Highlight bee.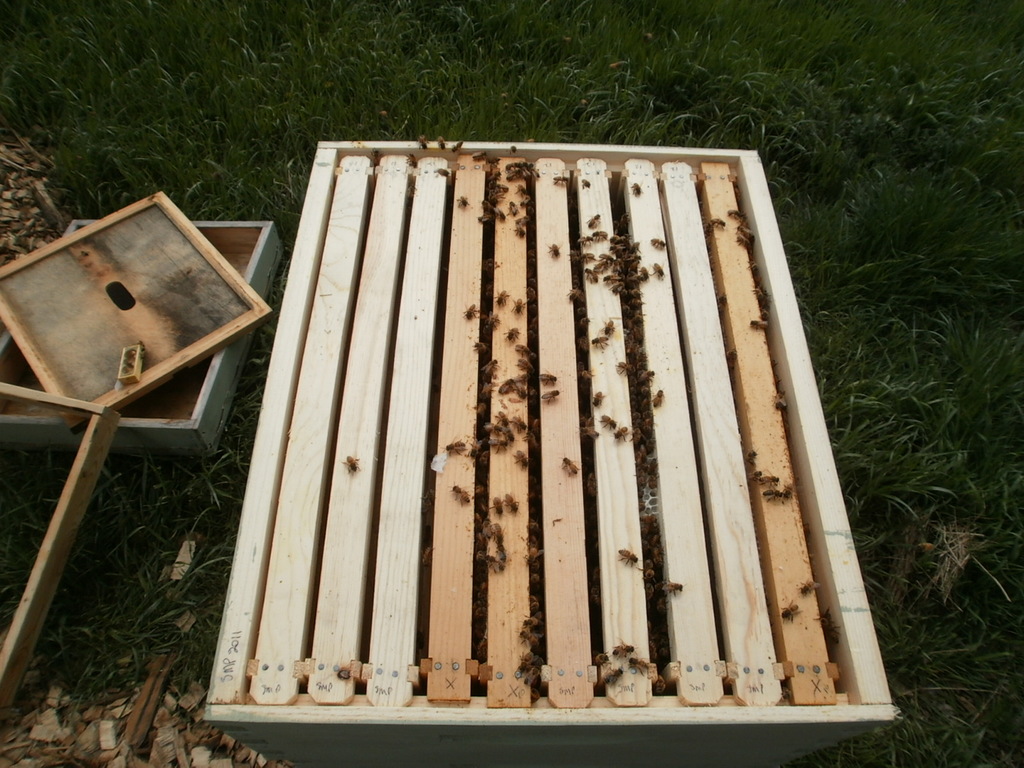
Highlighted region: box=[616, 551, 643, 579].
